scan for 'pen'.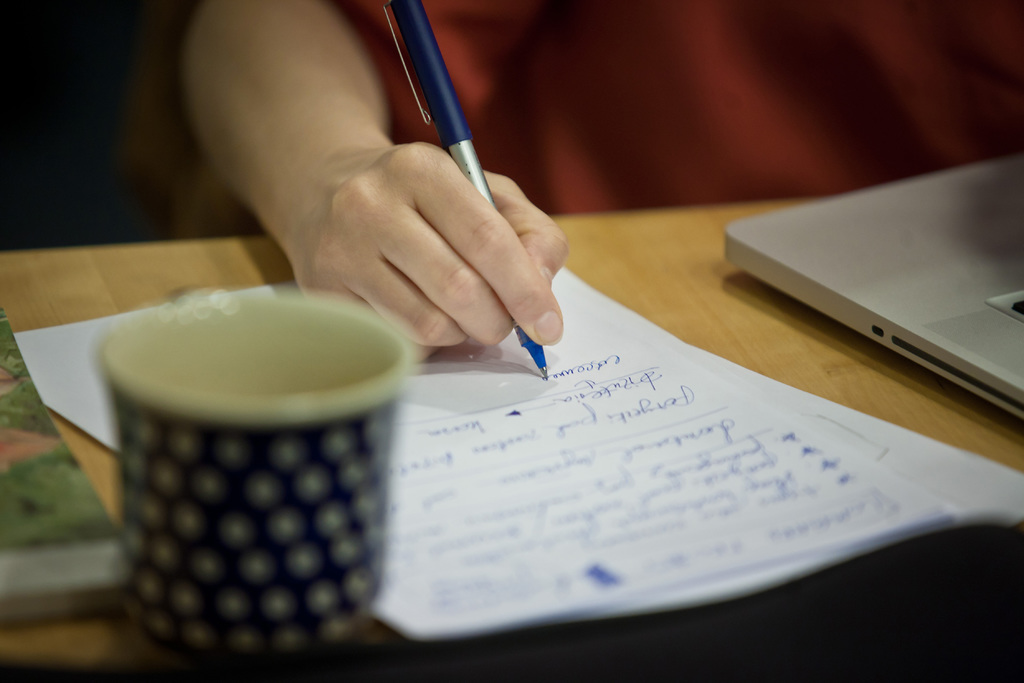
Scan result: box=[381, 0, 548, 378].
